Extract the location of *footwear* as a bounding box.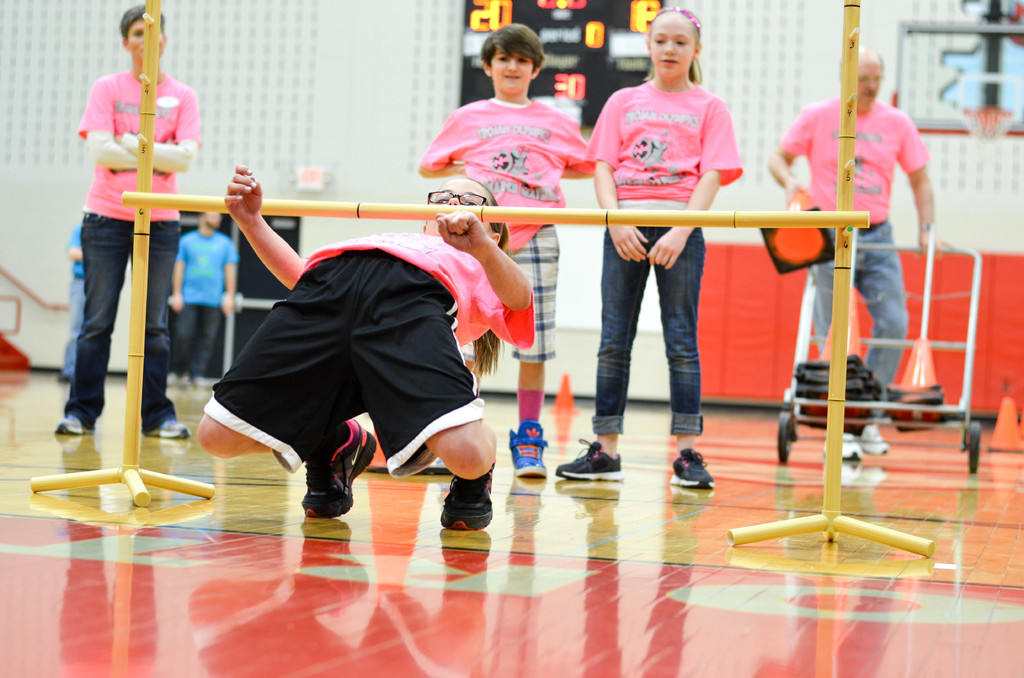
box(556, 433, 624, 480).
